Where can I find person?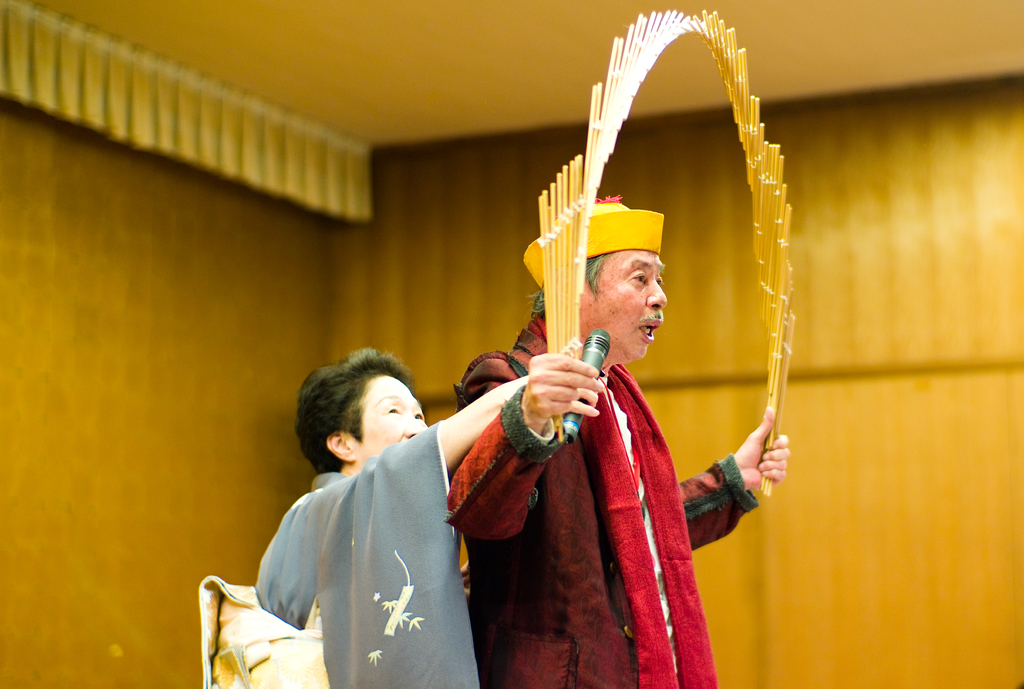
You can find it at x1=441 y1=97 x2=755 y2=662.
